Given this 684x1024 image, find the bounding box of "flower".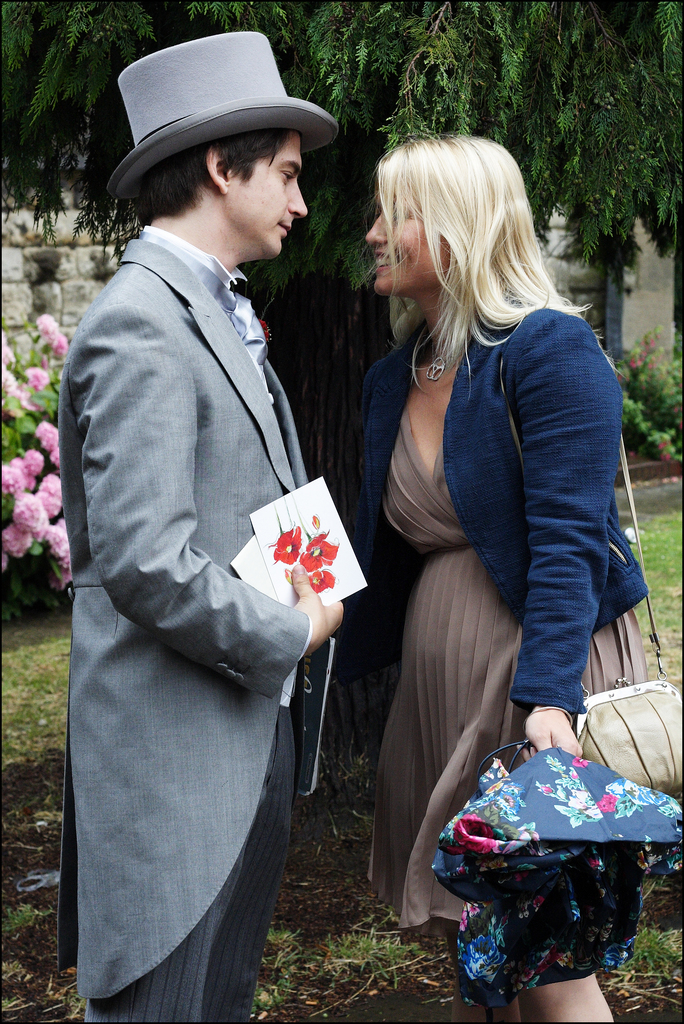
310, 513, 322, 530.
